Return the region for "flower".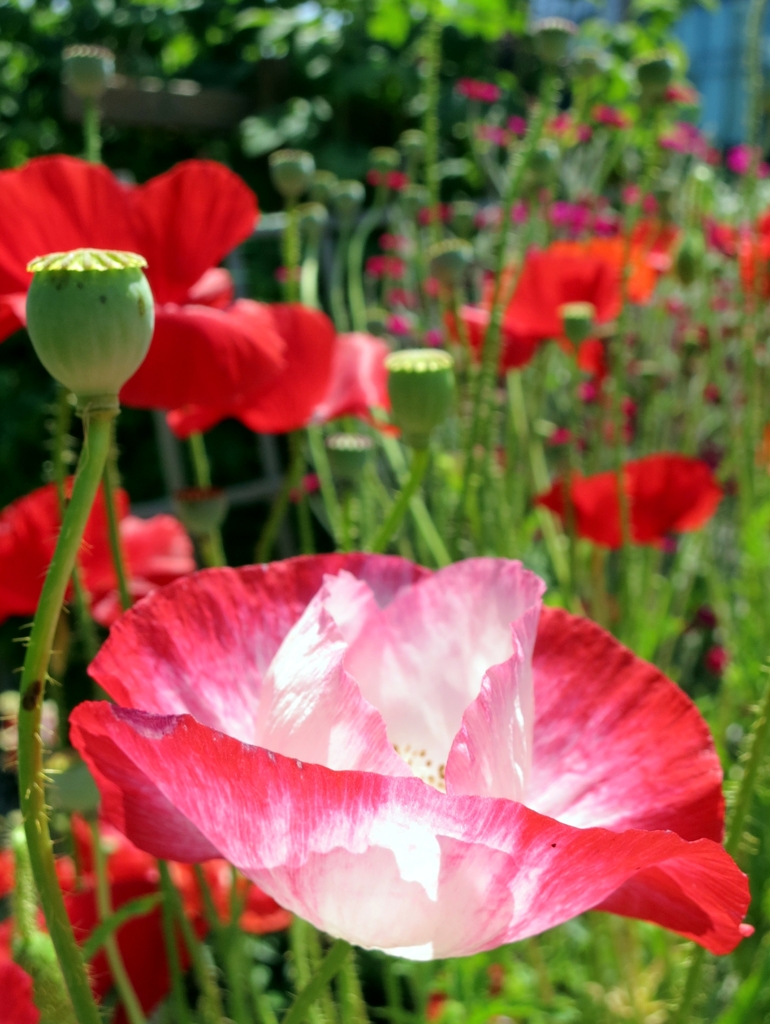
{"x1": 420, "y1": 199, "x2": 457, "y2": 220}.
